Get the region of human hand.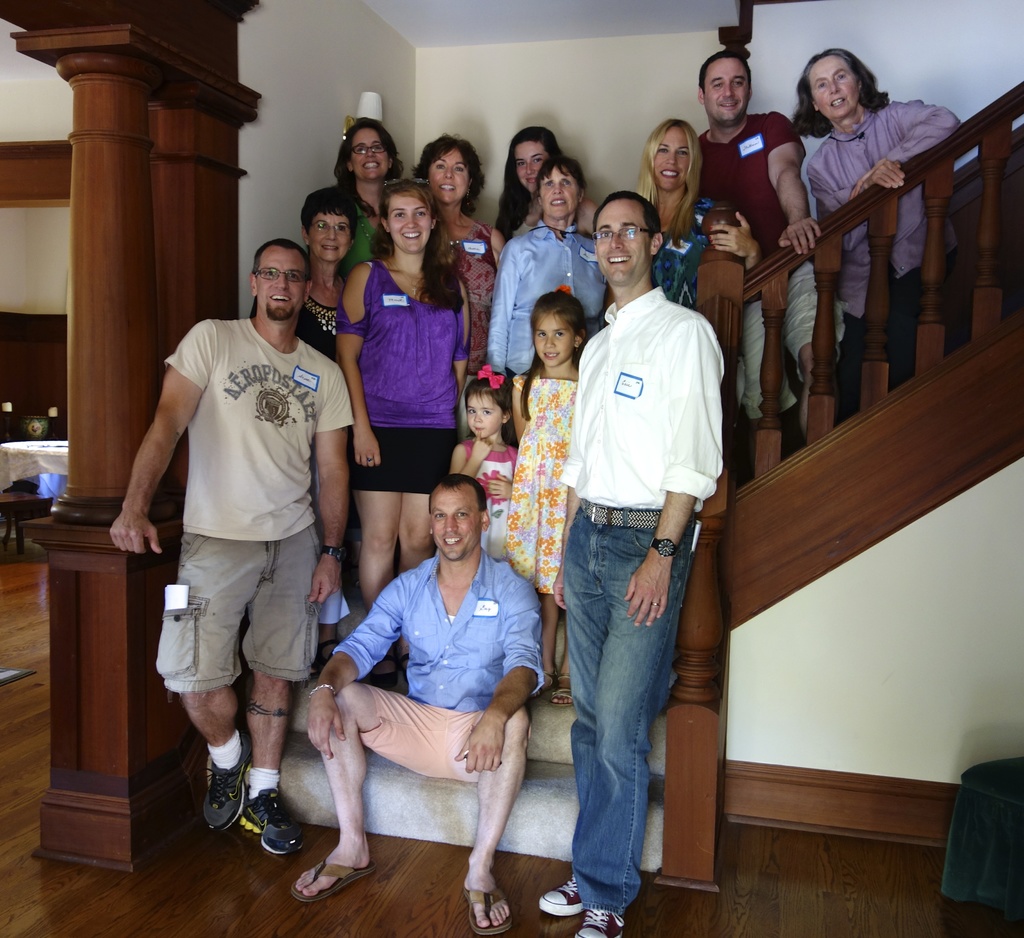
box=[705, 212, 756, 259].
